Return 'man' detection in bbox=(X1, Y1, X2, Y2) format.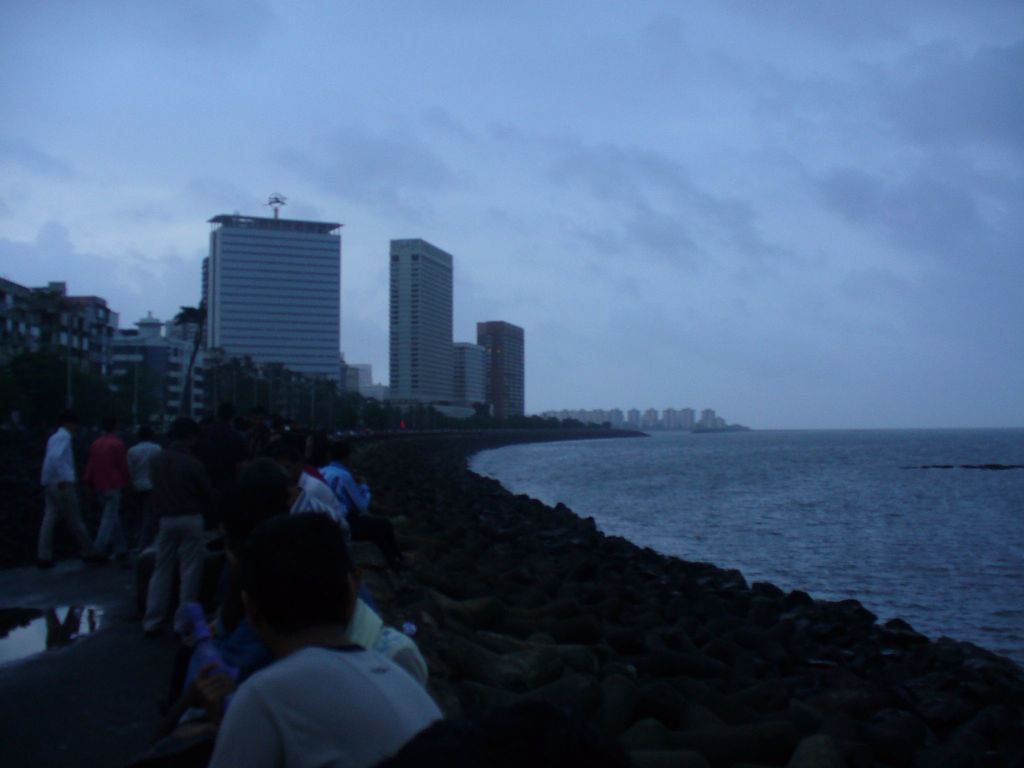
bbox=(122, 415, 197, 559).
